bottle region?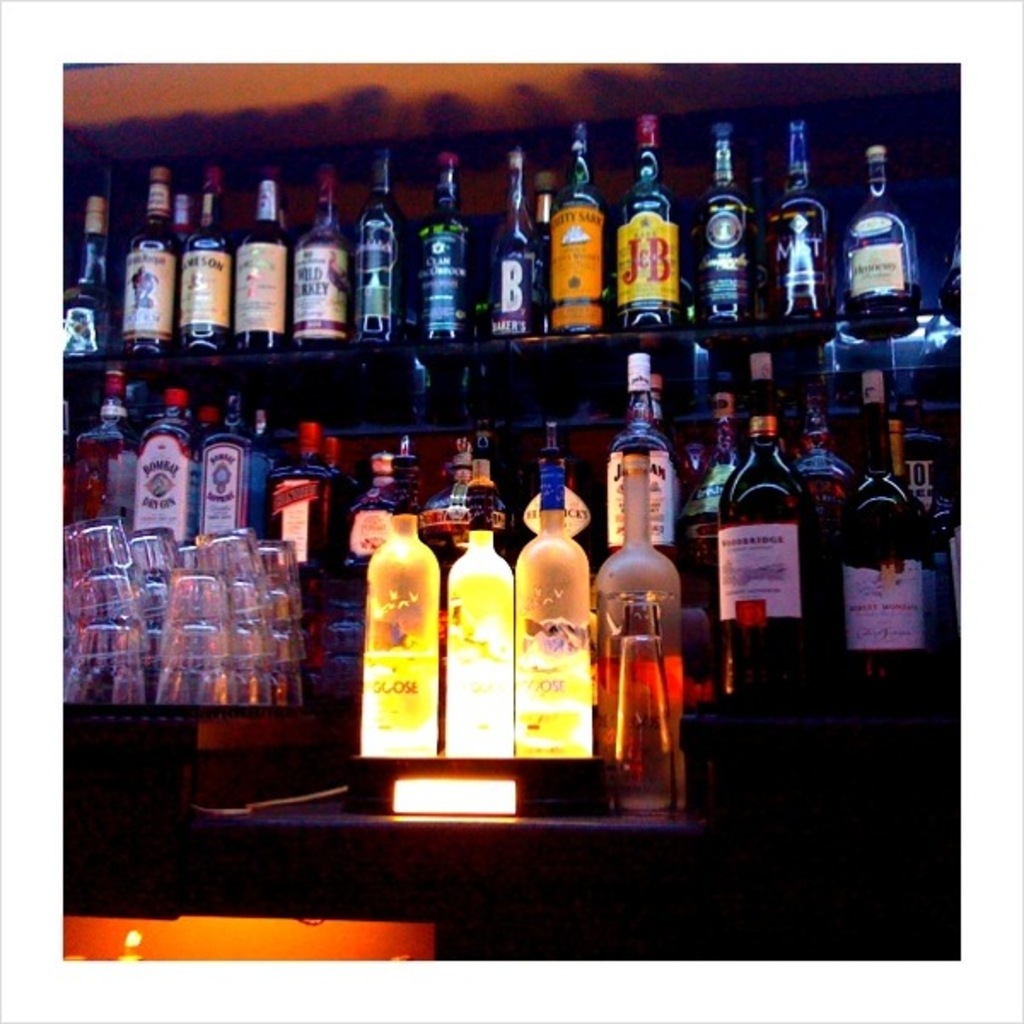
(left=930, top=481, right=961, bottom=645)
